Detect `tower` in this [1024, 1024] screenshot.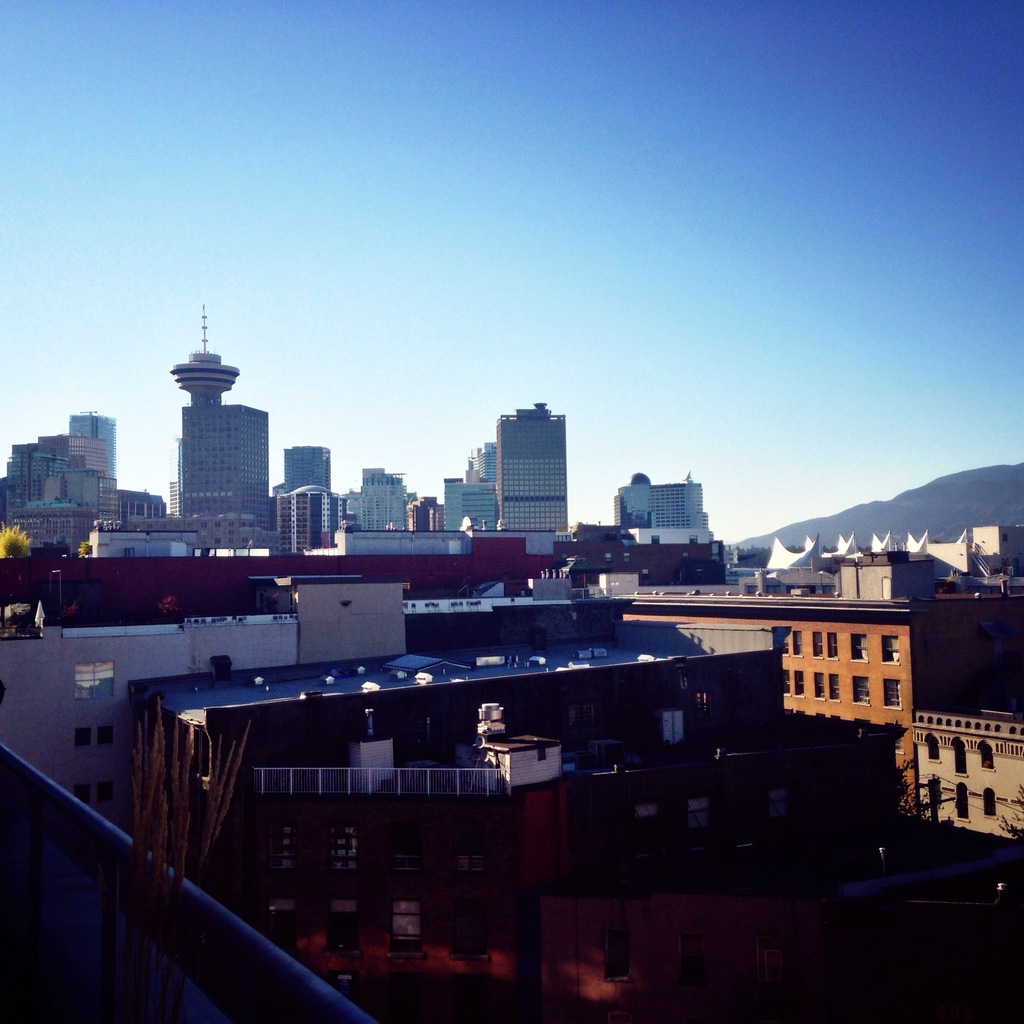
Detection: region(491, 402, 571, 534).
